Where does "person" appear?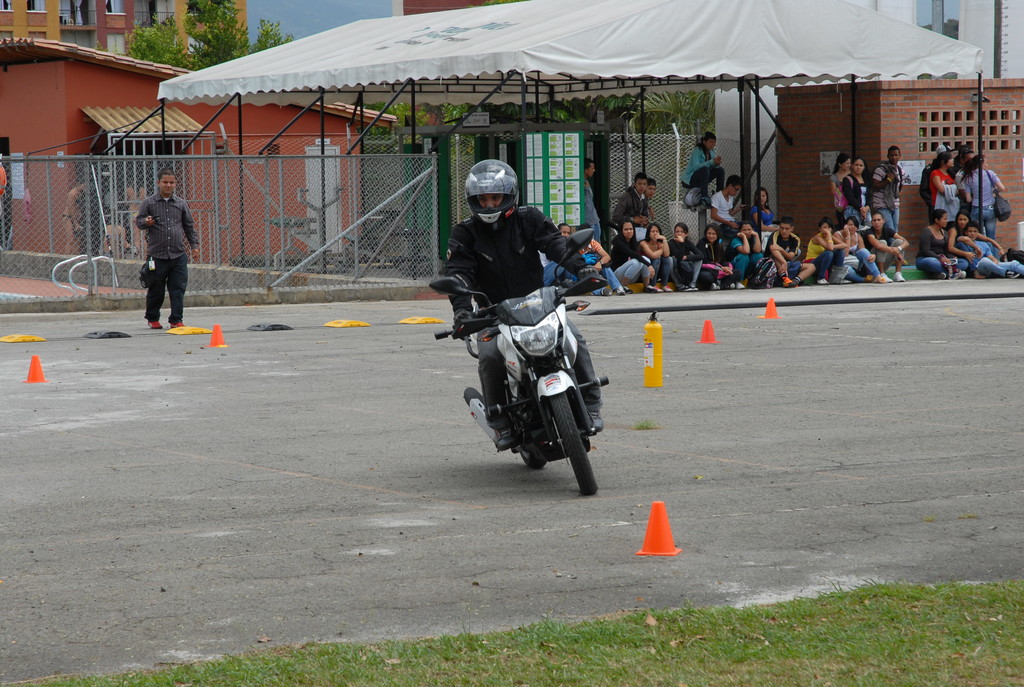
Appears at 132 168 202 329.
